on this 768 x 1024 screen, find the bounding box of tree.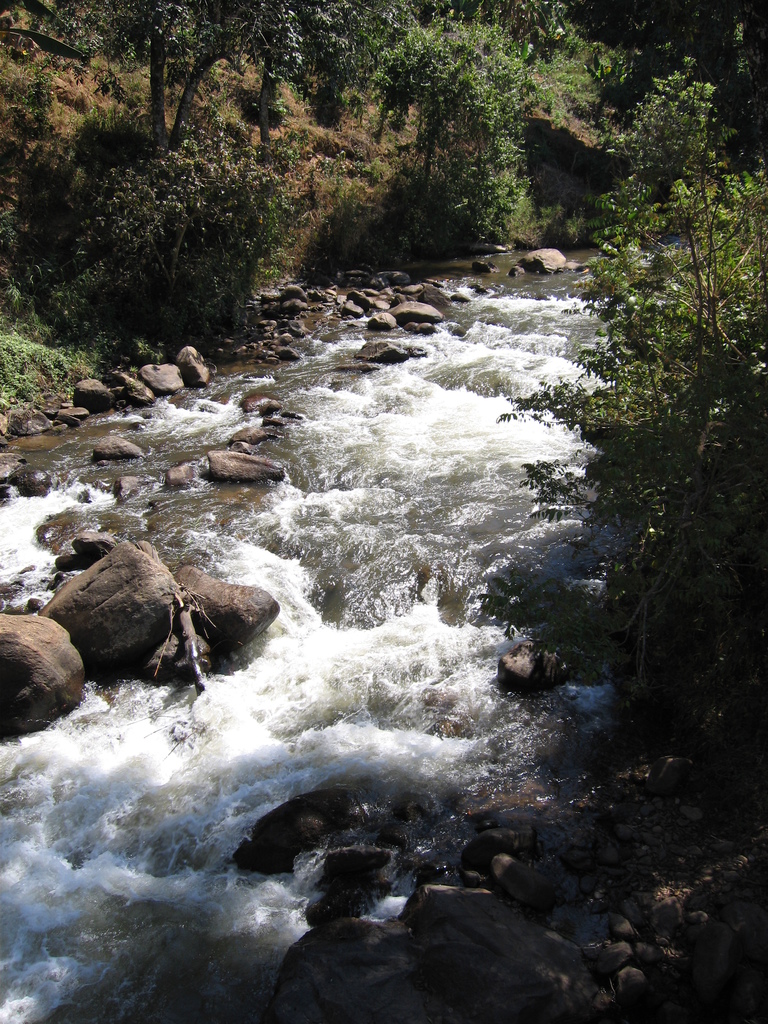
Bounding box: (left=558, top=0, right=767, bottom=146).
